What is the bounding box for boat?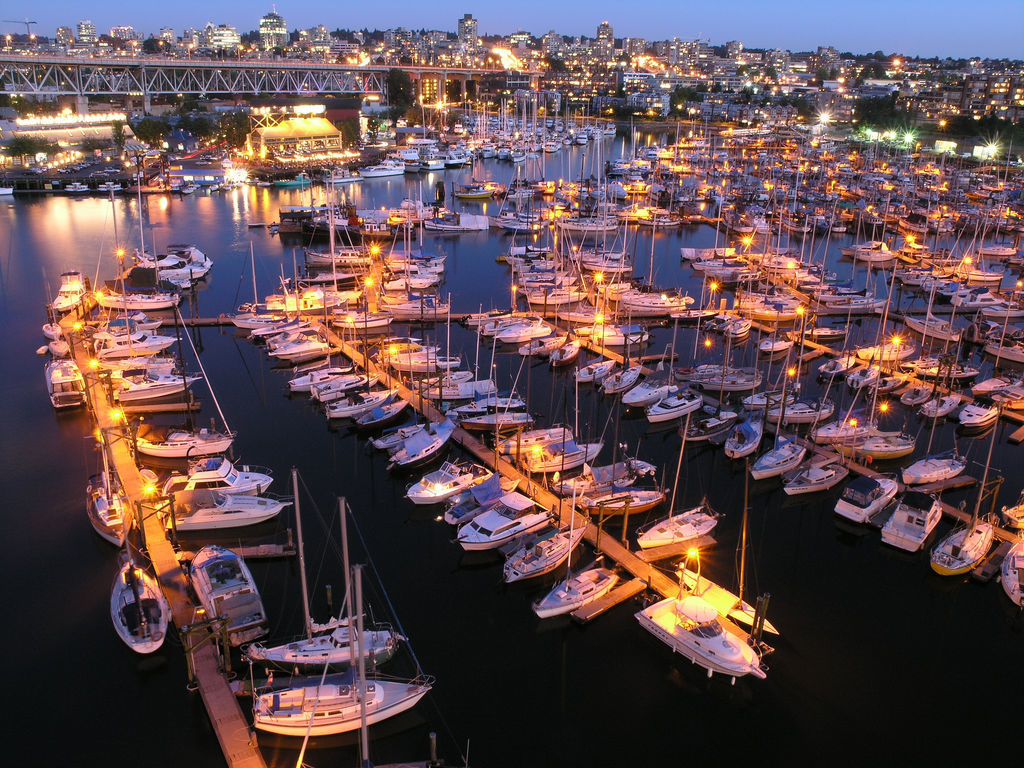
407, 435, 491, 512.
